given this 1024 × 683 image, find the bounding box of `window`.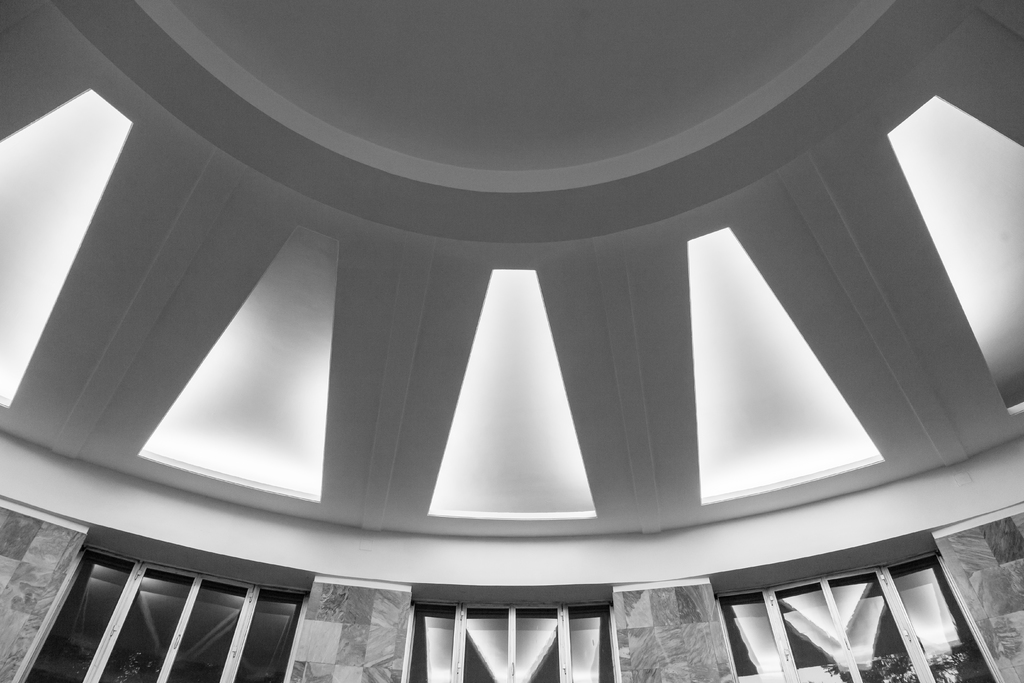
left=15, top=547, right=313, bottom=682.
